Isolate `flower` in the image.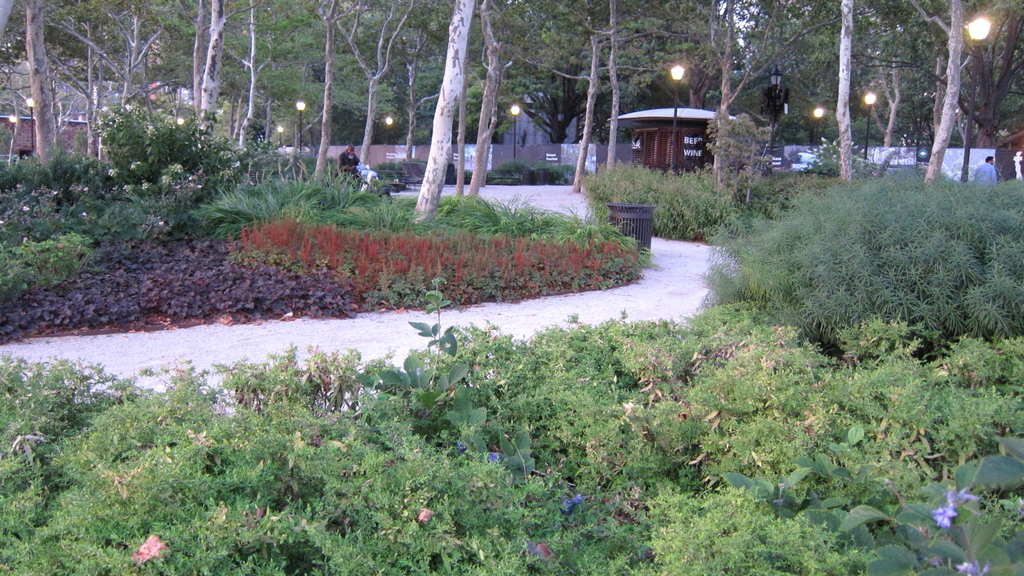
Isolated region: <box>417,507,436,524</box>.
